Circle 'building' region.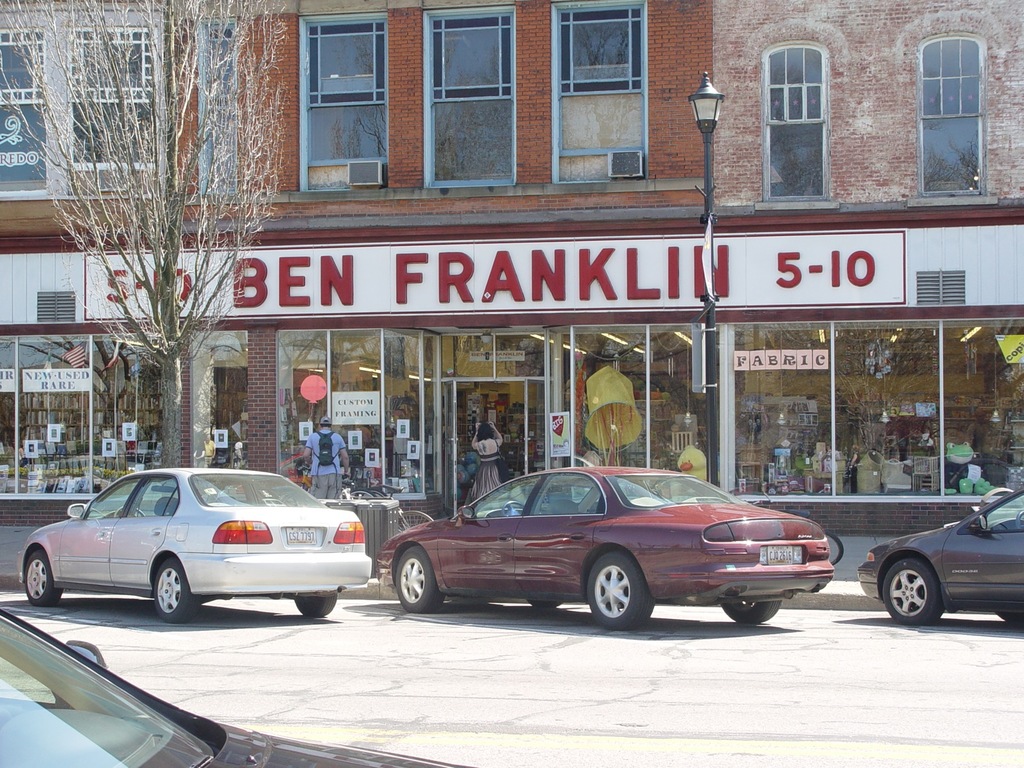
Region: select_region(0, 0, 170, 584).
